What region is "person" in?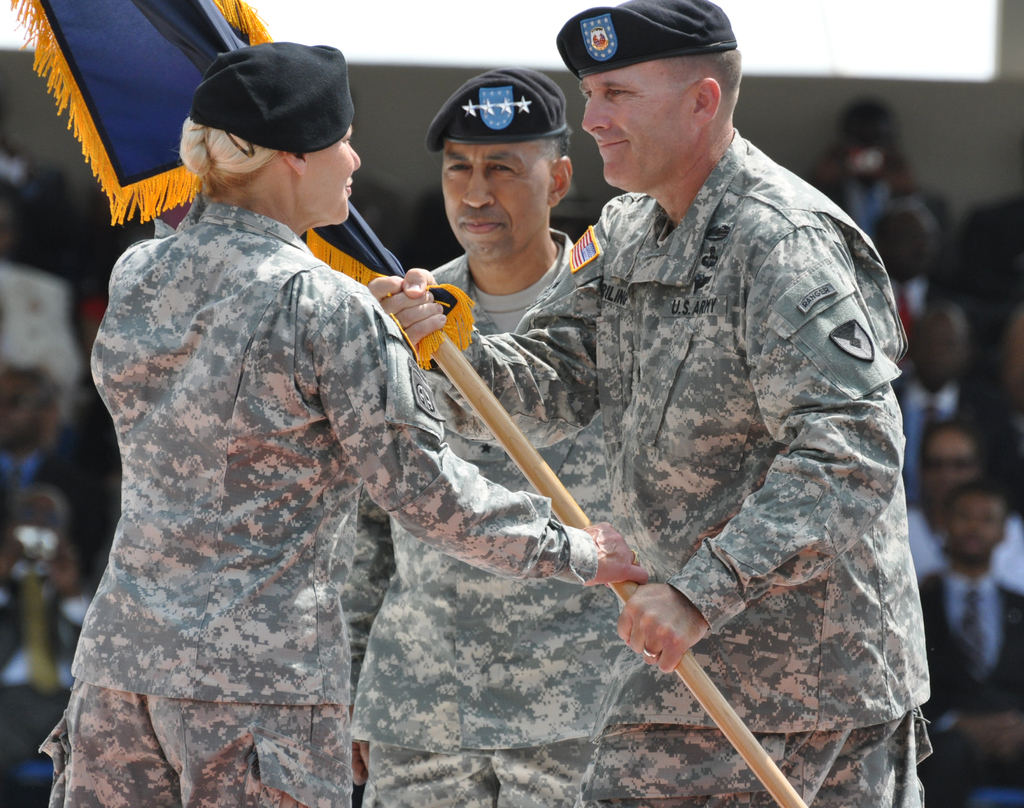
region(49, 35, 669, 807).
